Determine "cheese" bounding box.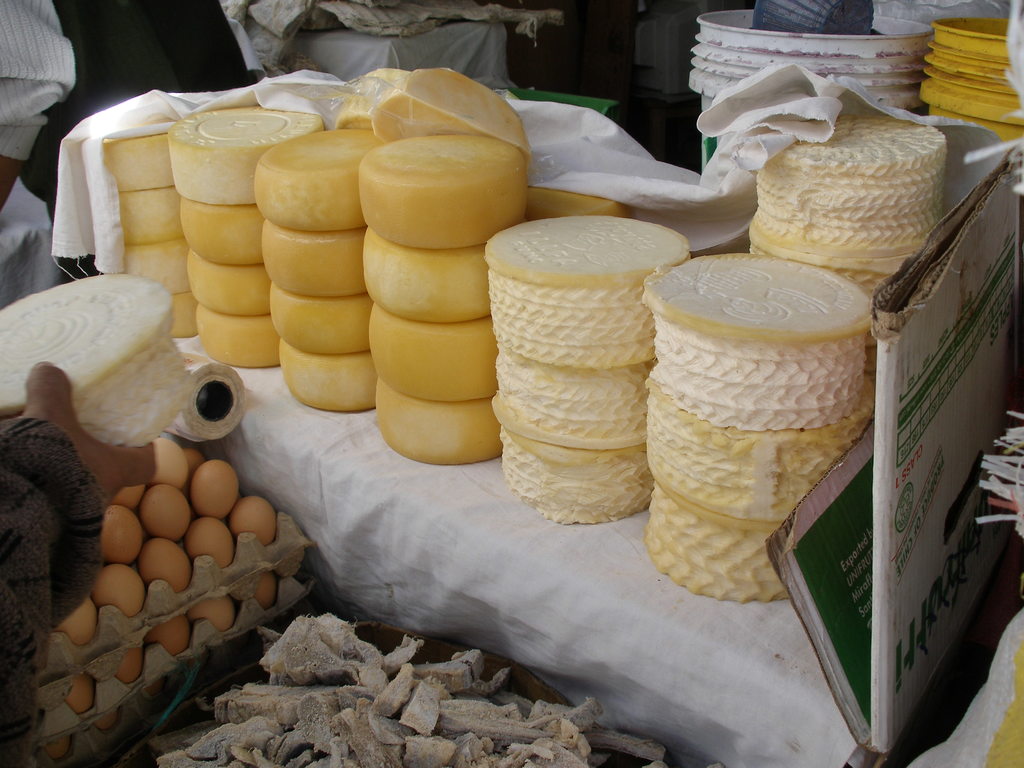
Determined: Rect(531, 183, 627, 221).
